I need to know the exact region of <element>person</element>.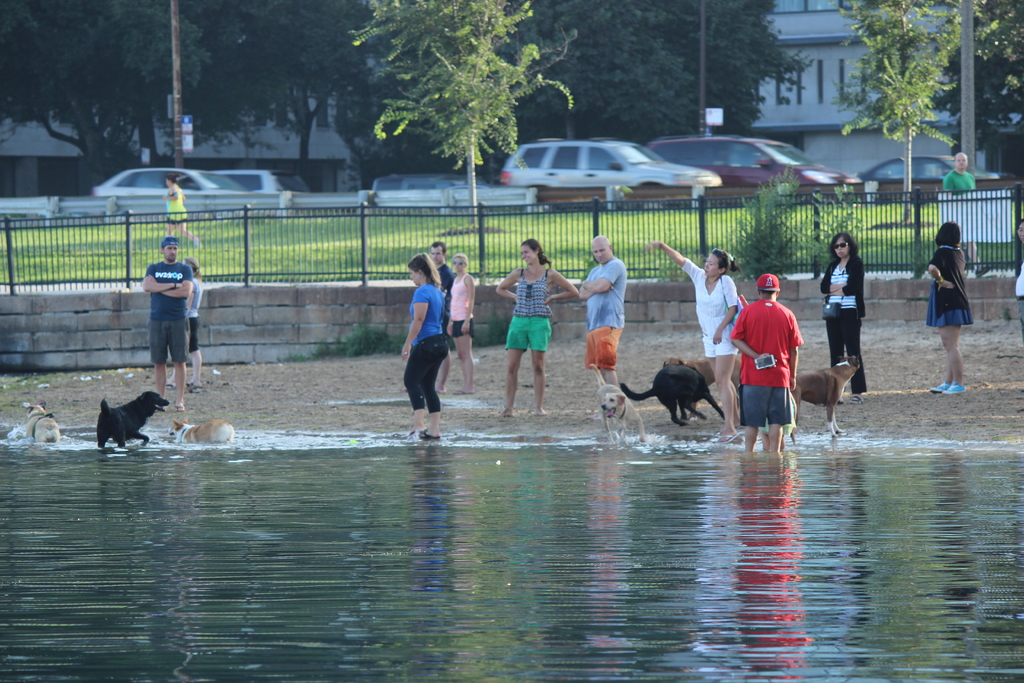
Region: detection(646, 242, 742, 445).
